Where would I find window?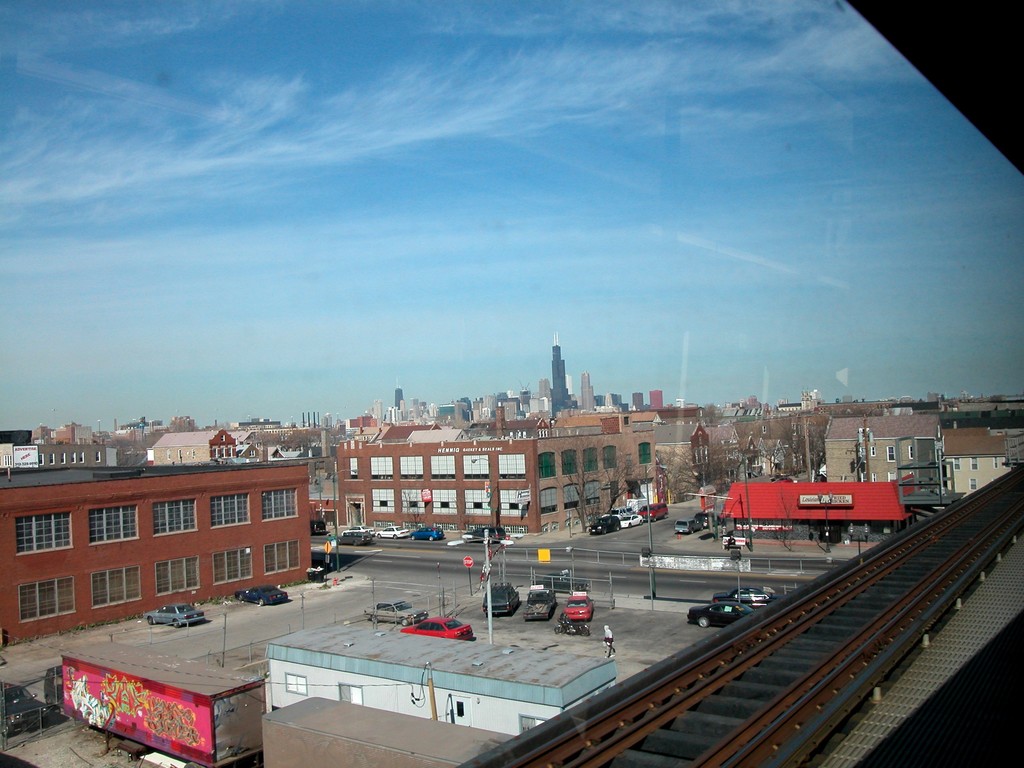
At box=[955, 457, 960, 468].
